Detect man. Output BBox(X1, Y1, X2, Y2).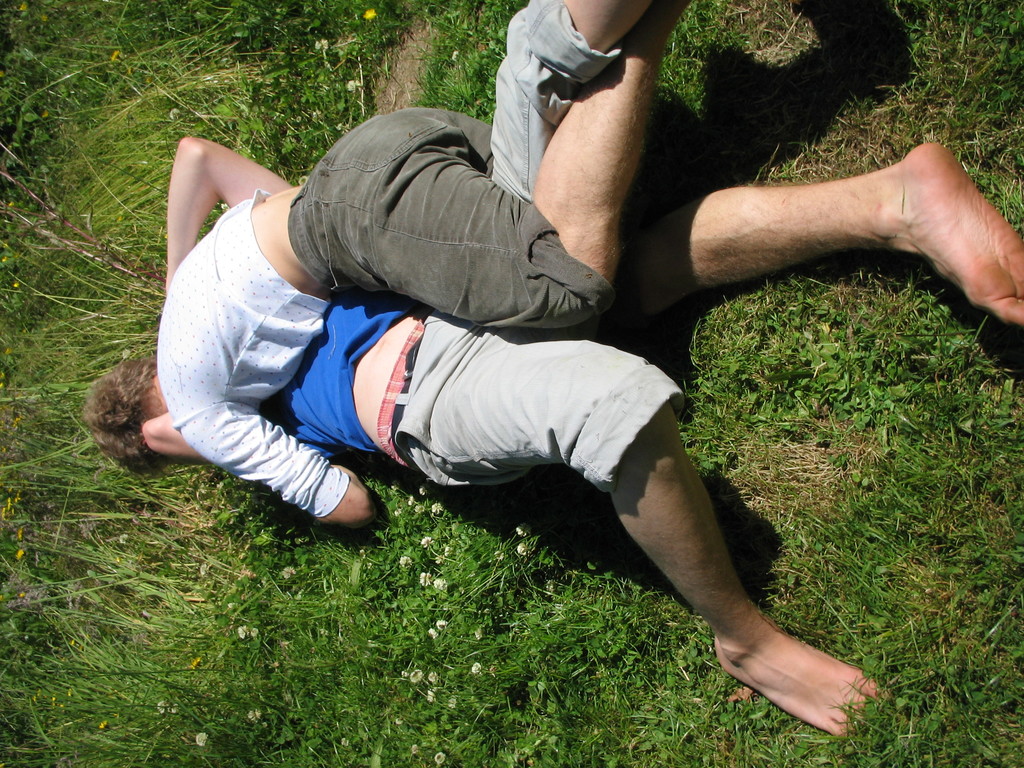
BBox(81, 0, 686, 529).
